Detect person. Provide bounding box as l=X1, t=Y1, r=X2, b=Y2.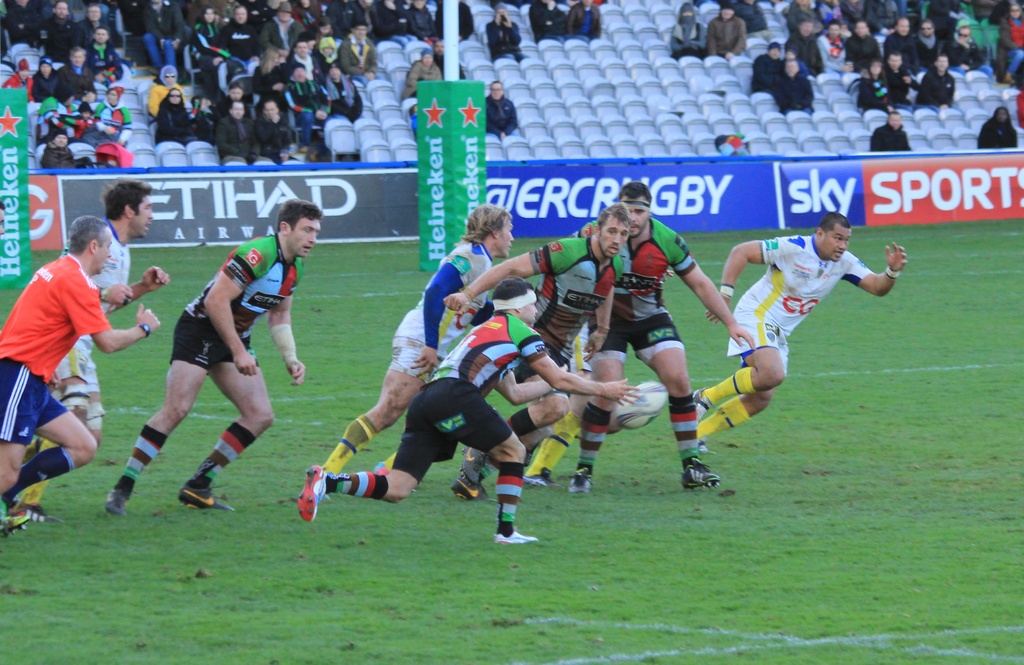
l=298, t=276, r=637, b=543.
